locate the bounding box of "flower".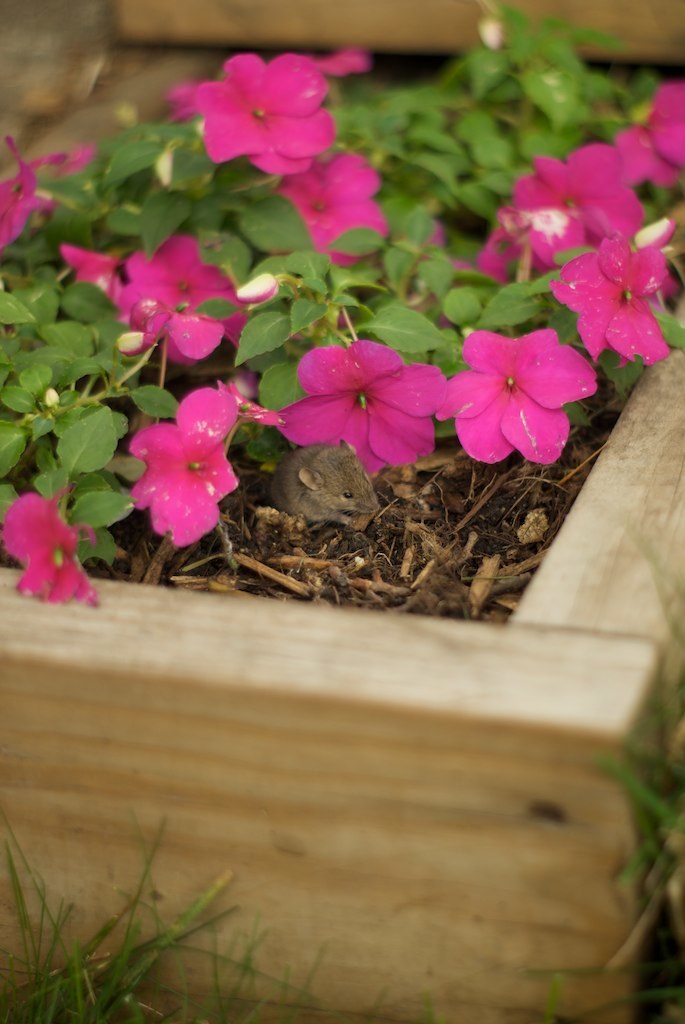
Bounding box: [x1=443, y1=313, x2=590, y2=473].
